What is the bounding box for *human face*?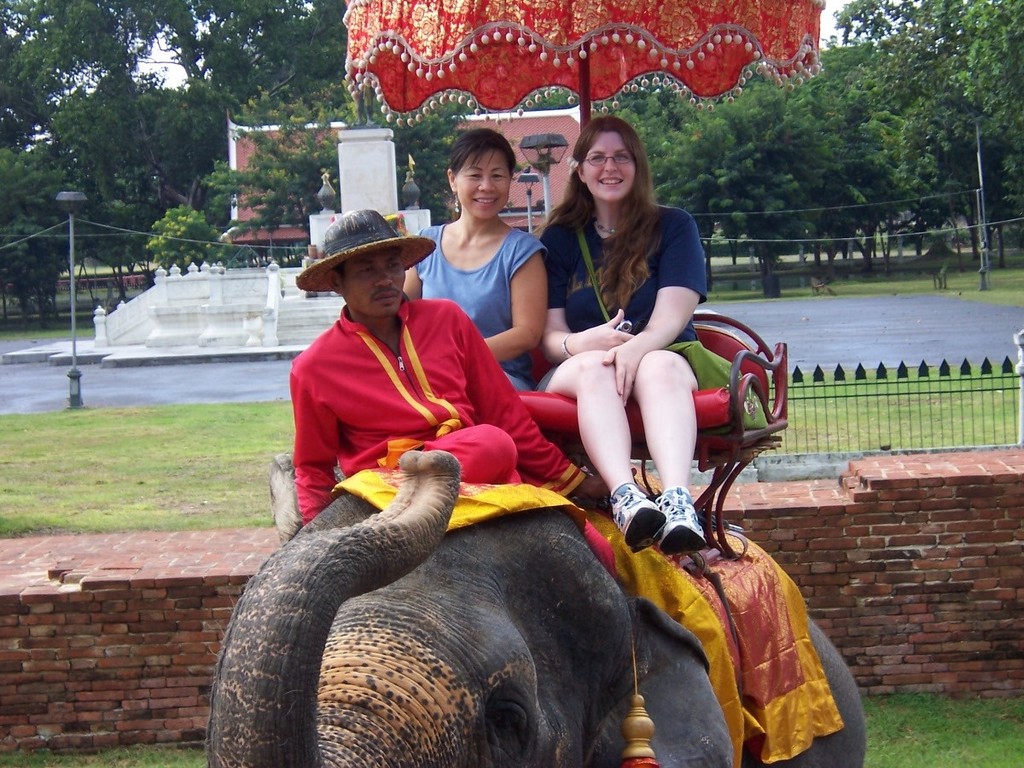
351/259/410/316.
